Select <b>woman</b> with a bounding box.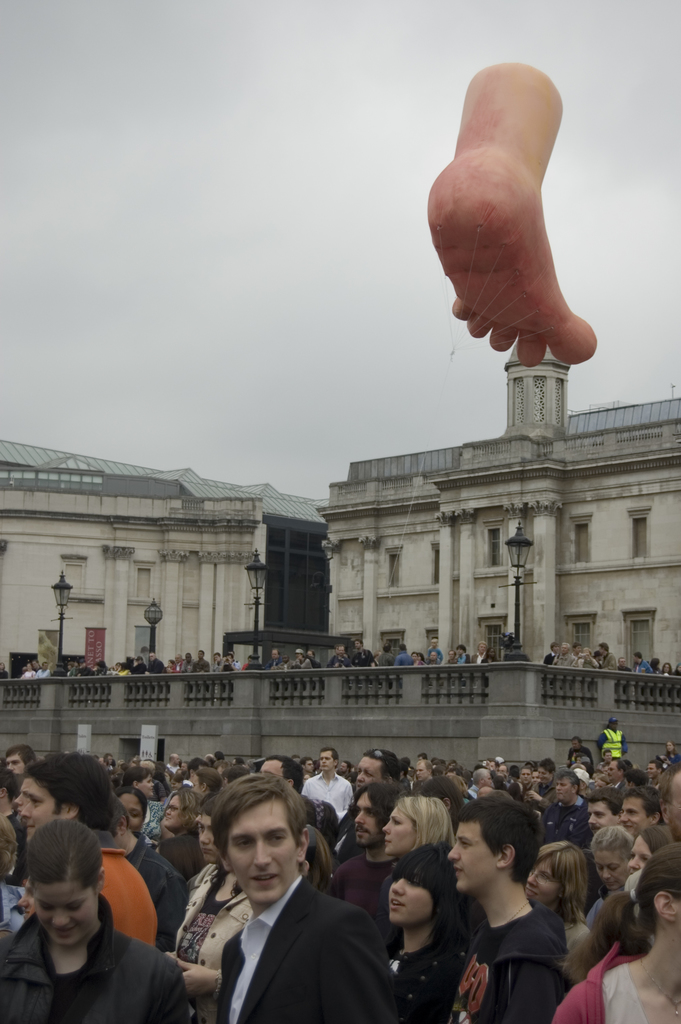
[x1=411, y1=653, x2=423, y2=664].
